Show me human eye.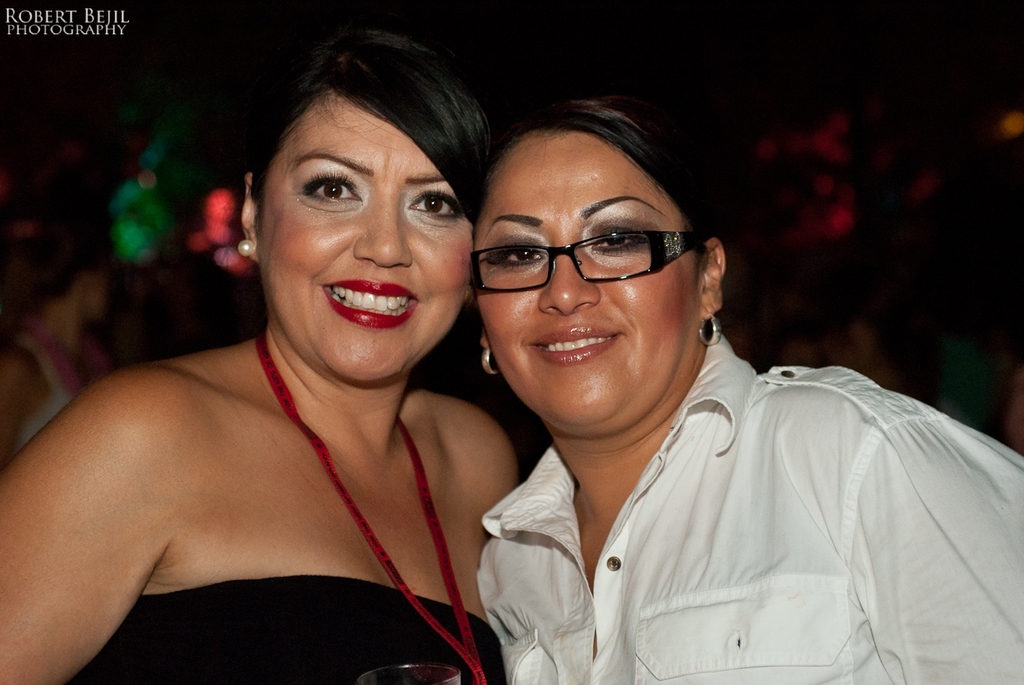
human eye is here: (x1=587, y1=216, x2=646, y2=260).
